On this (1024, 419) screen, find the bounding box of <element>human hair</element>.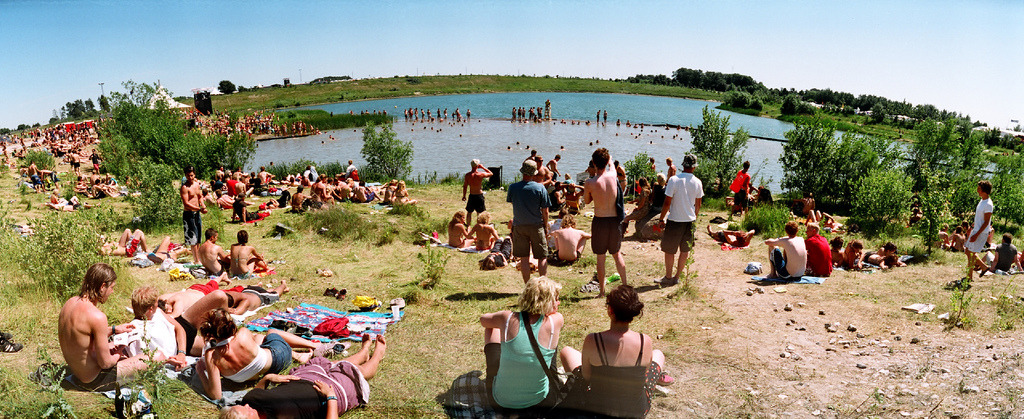
Bounding box: rect(806, 222, 820, 235).
